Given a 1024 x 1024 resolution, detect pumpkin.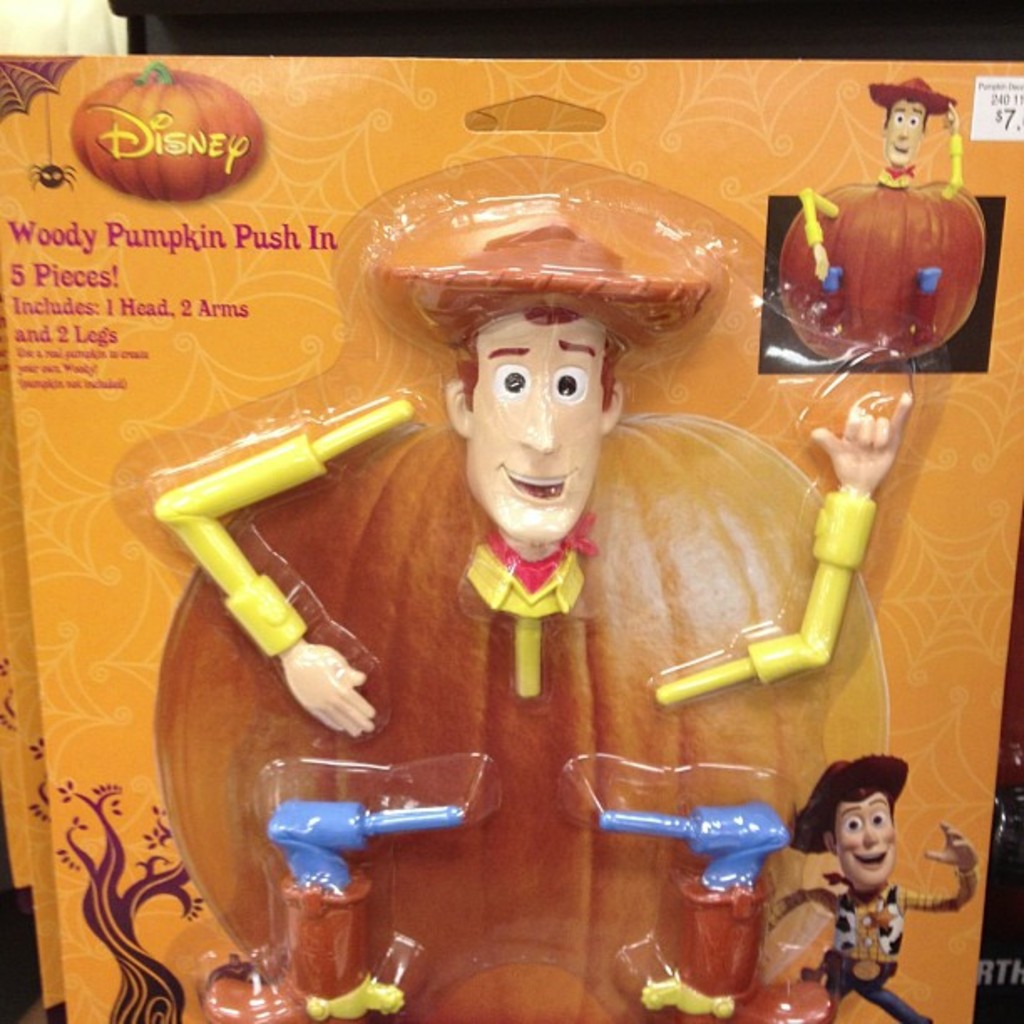
locate(80, 60, 263, 199).
